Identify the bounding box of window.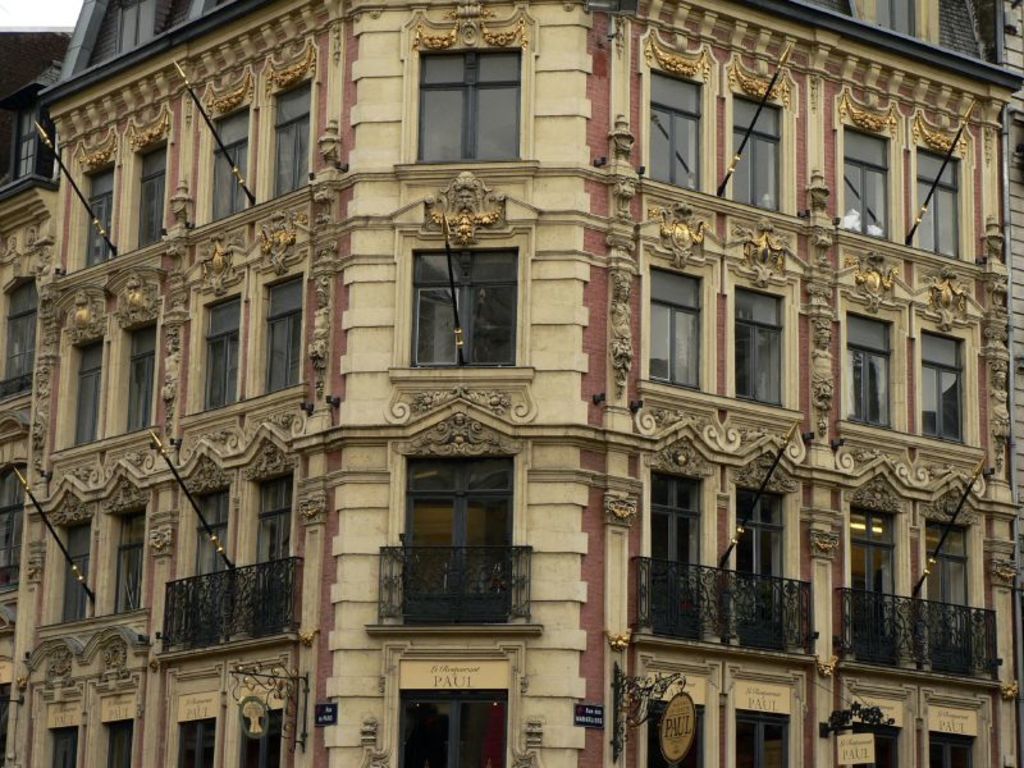
crop(396, 1, 539, 175).
